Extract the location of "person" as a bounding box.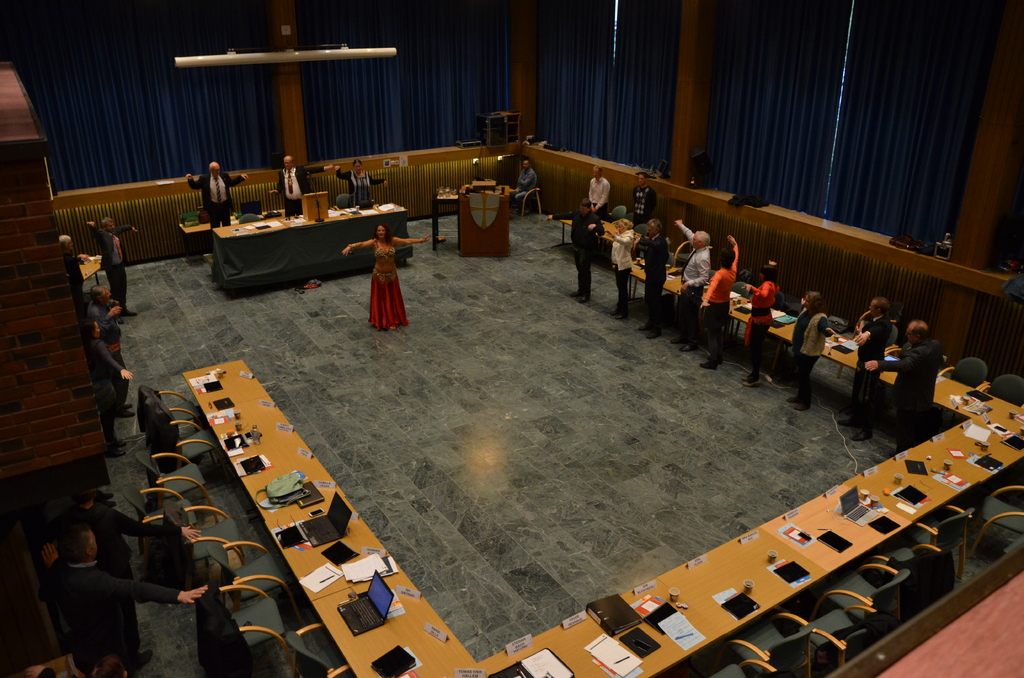
x1=599 y1=218 x2=632 y2=317.
